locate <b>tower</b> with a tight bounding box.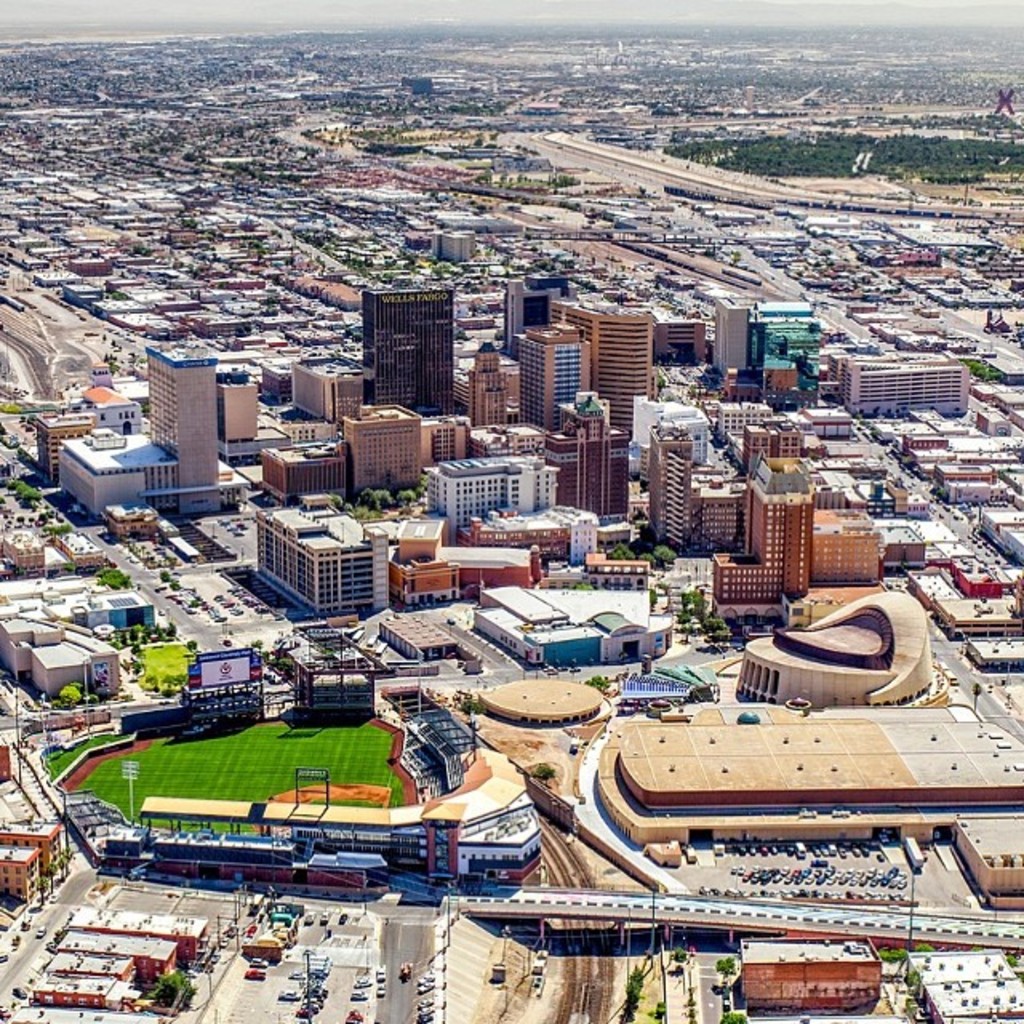
locate(718, 474, 805, 594).
